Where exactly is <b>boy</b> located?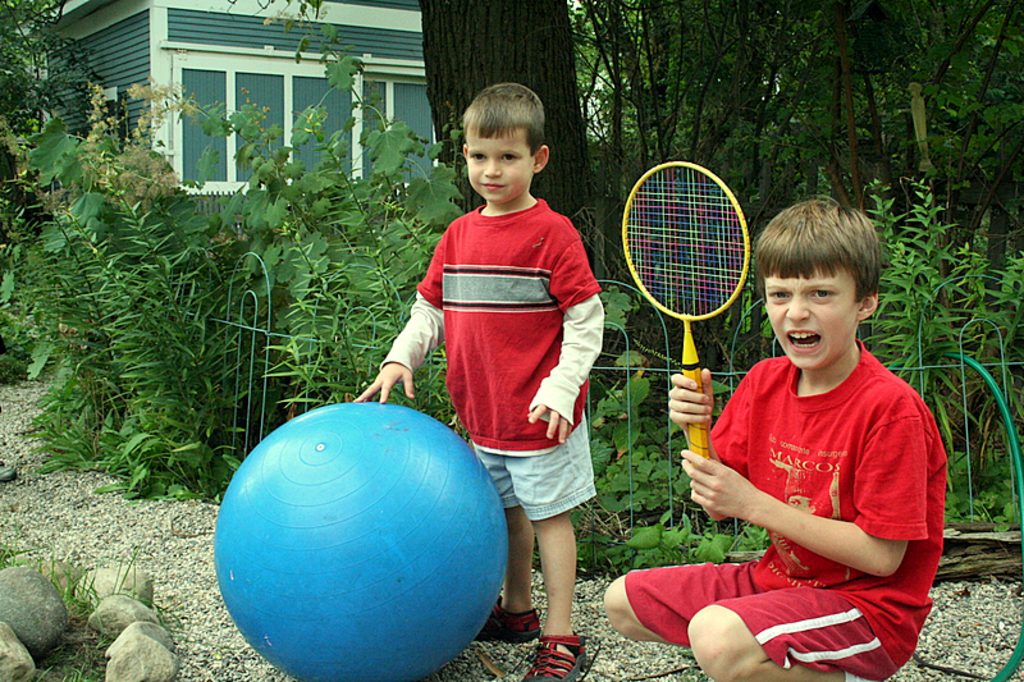
Its bounding box is 654 196 948 681.
